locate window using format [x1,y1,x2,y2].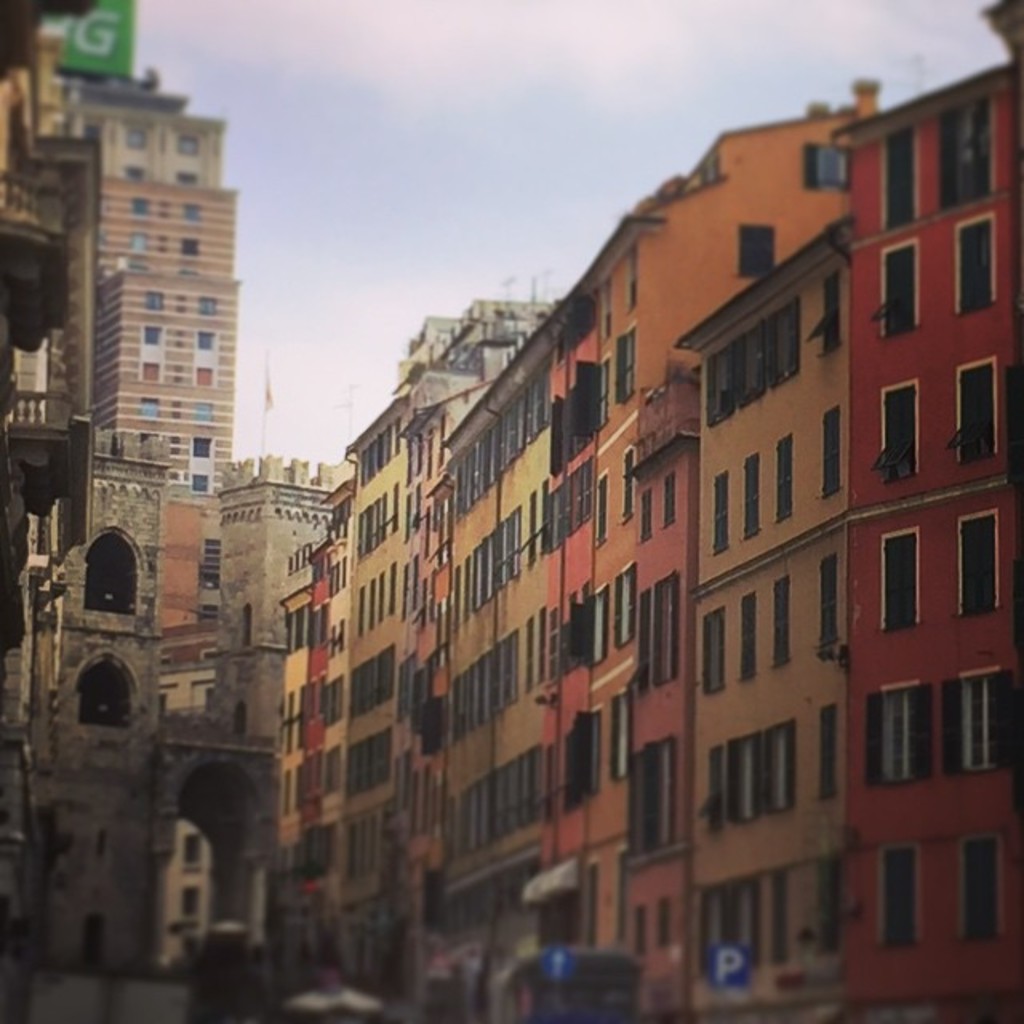
[142,360,157,381].
